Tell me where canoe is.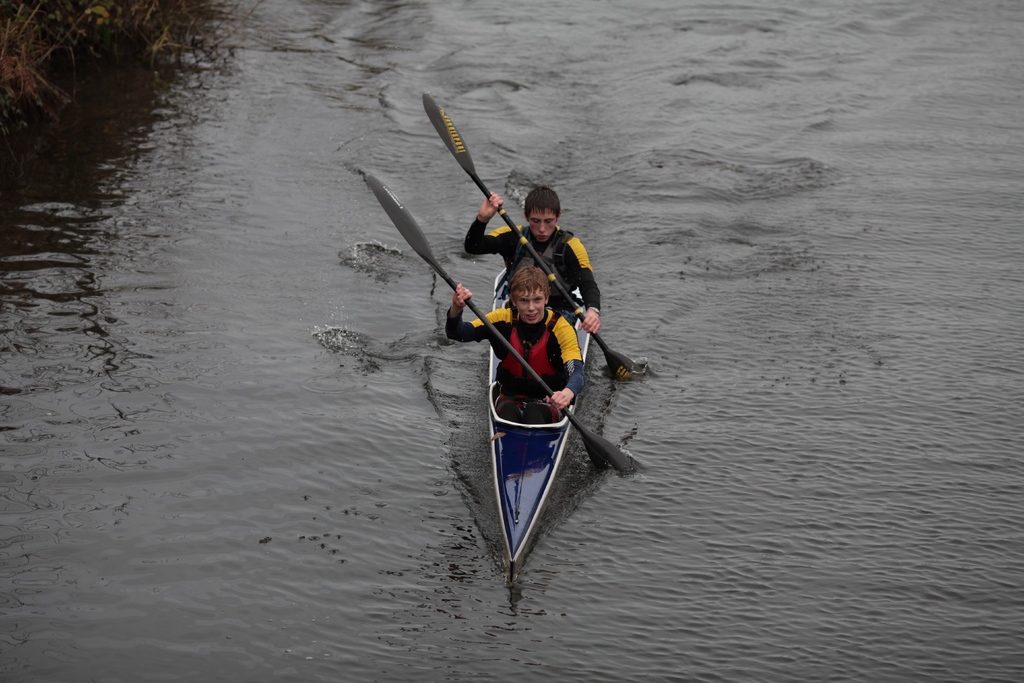
canoe is at <region>442, 270, 643, 596</region>.
